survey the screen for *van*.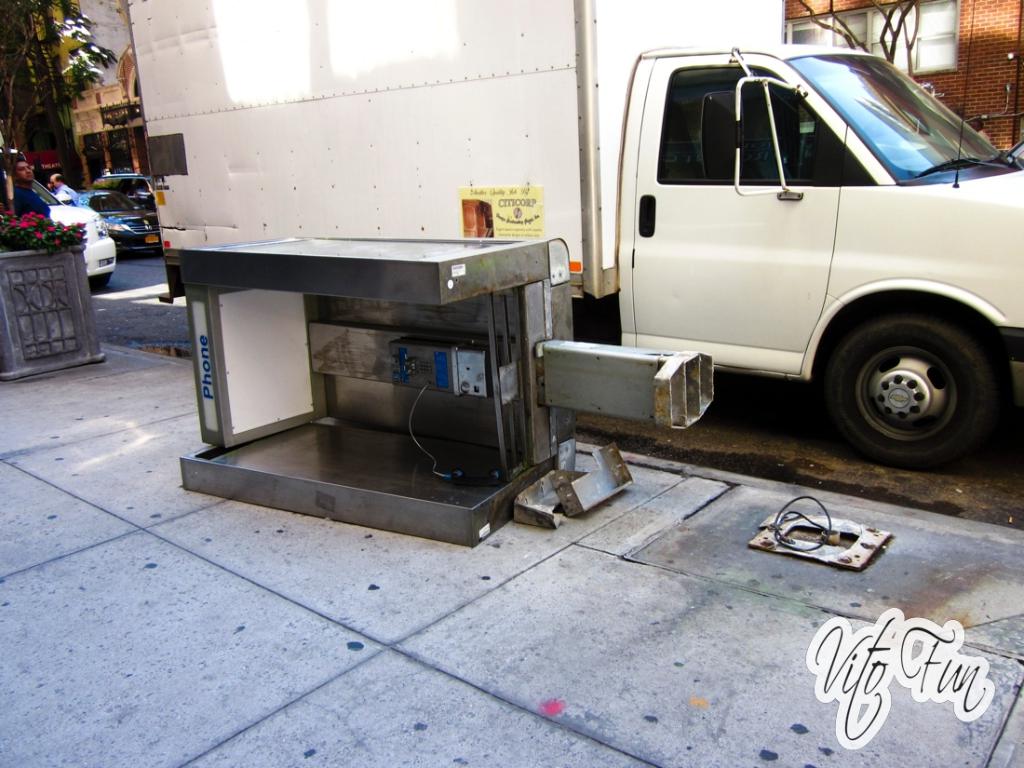
Survey found: {"left": 140, "top": 0, "right": 1023, "bottom": 469}.
